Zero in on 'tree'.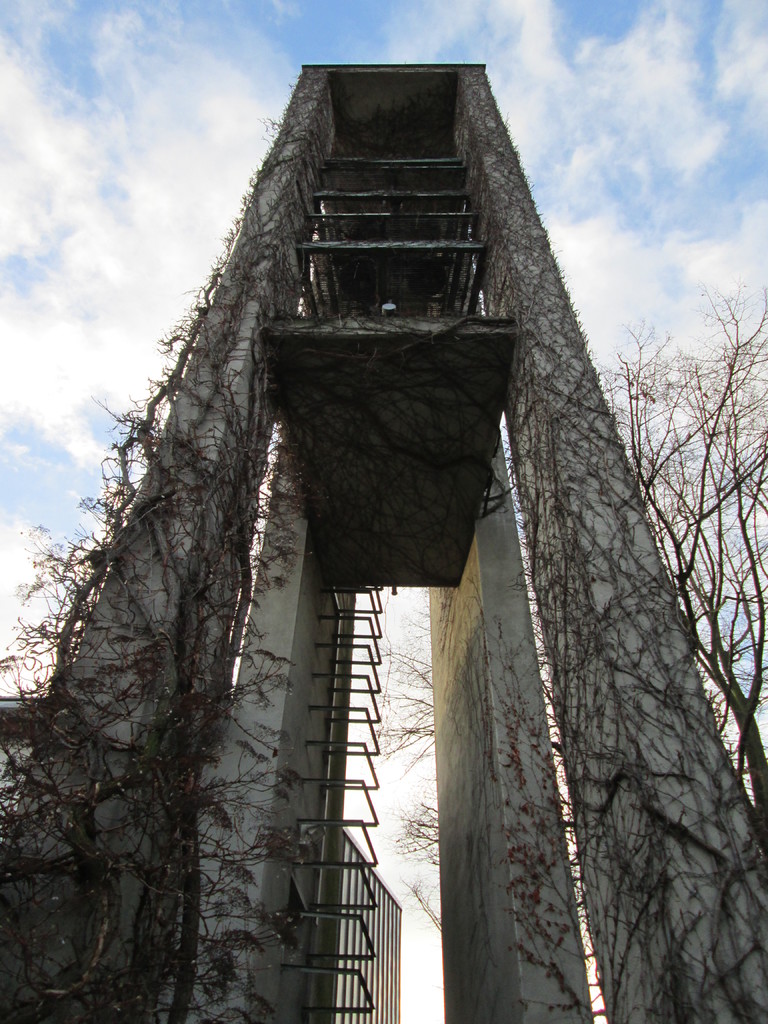
Zeroed in: [620, 308, 767, 988].
